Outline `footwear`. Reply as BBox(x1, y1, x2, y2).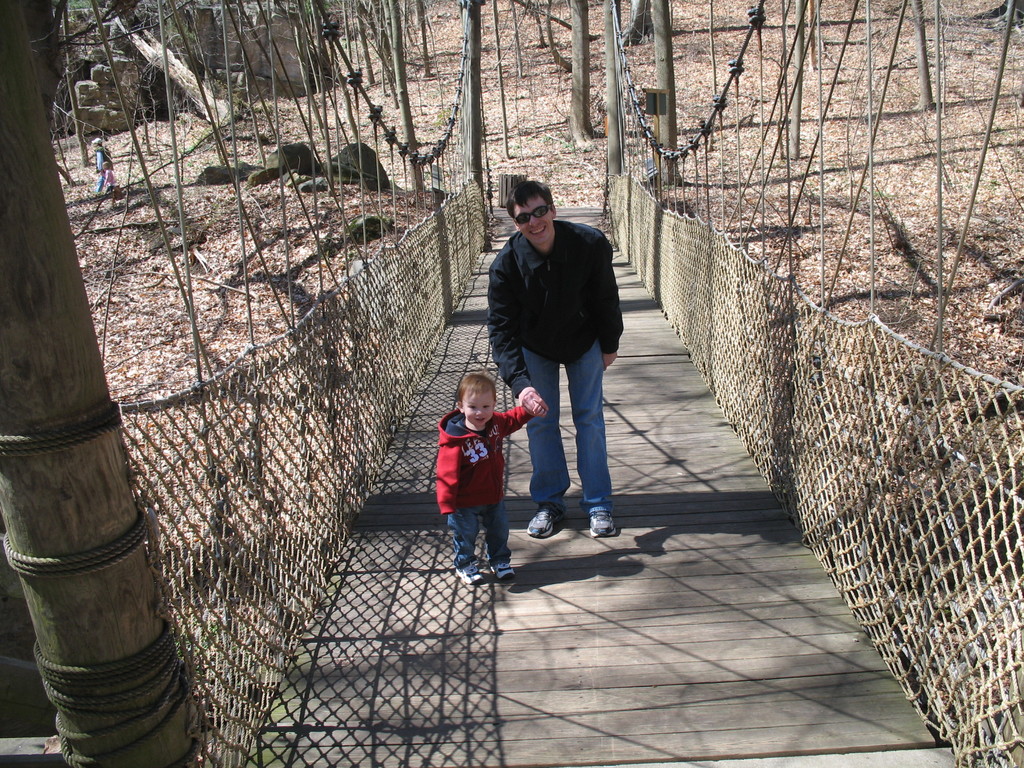
BBox(499, 563, 518, 585).
